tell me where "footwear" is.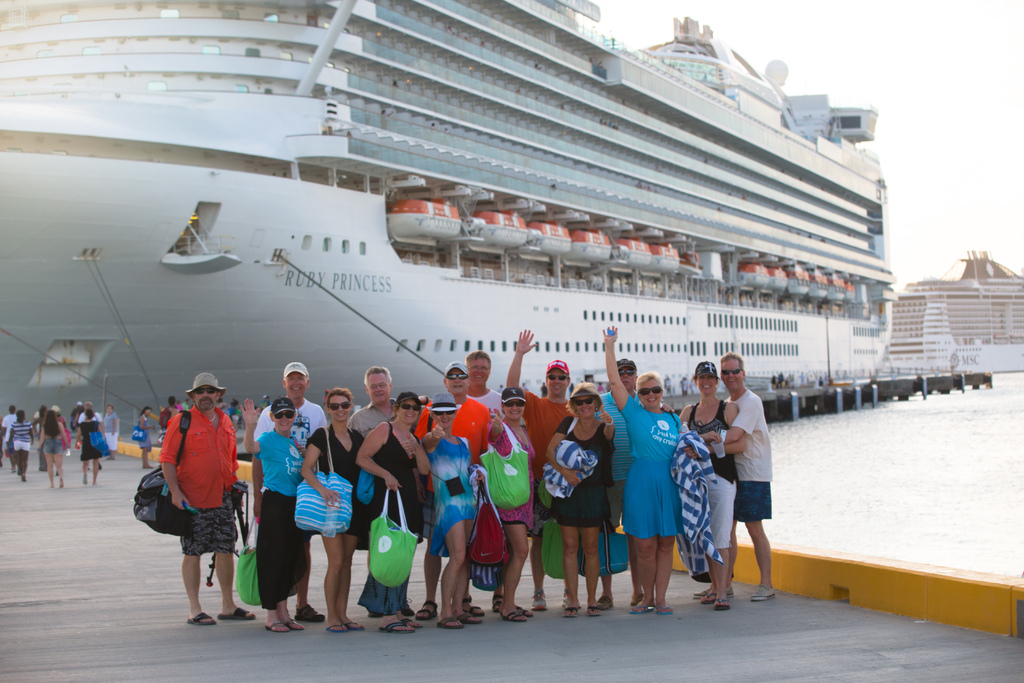
"footwear" is at crop(592, 597, 616, 609).
